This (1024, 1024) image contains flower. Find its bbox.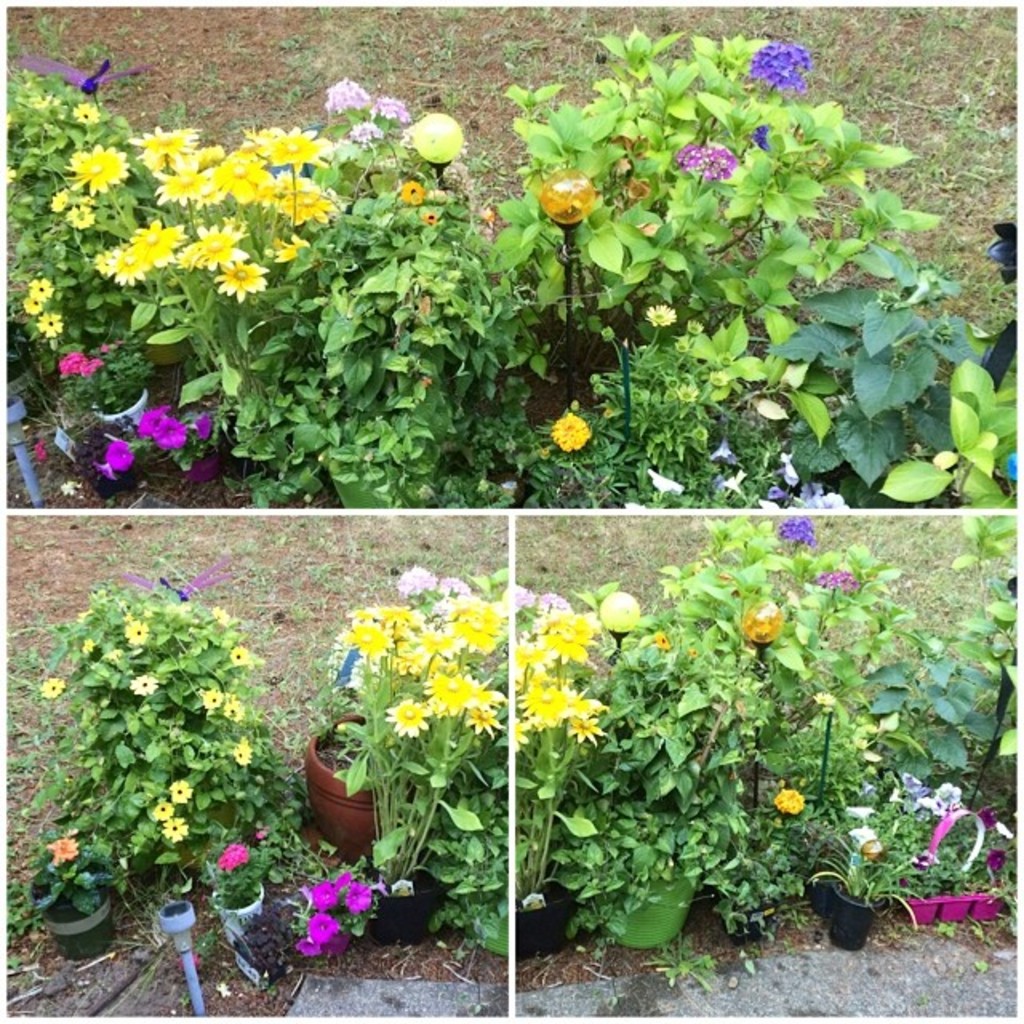
pyautogui.locateOnScreen(813, 557, 870, 600).
